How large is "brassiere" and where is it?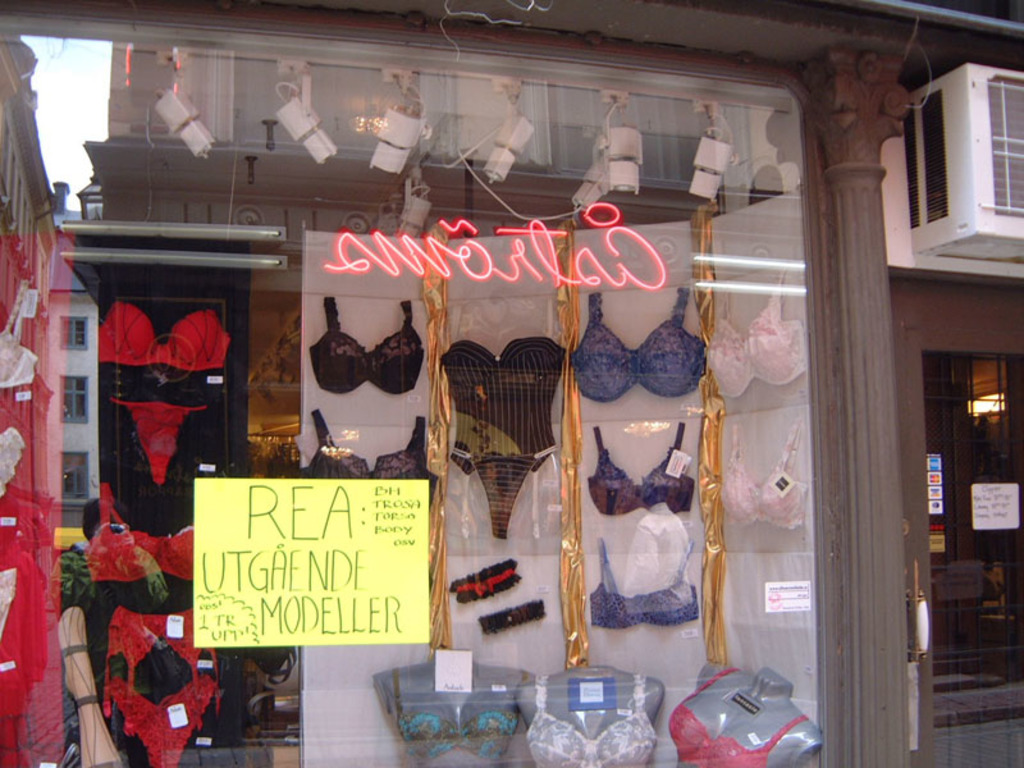
Bounding box: 705, 279, 804, 390.
